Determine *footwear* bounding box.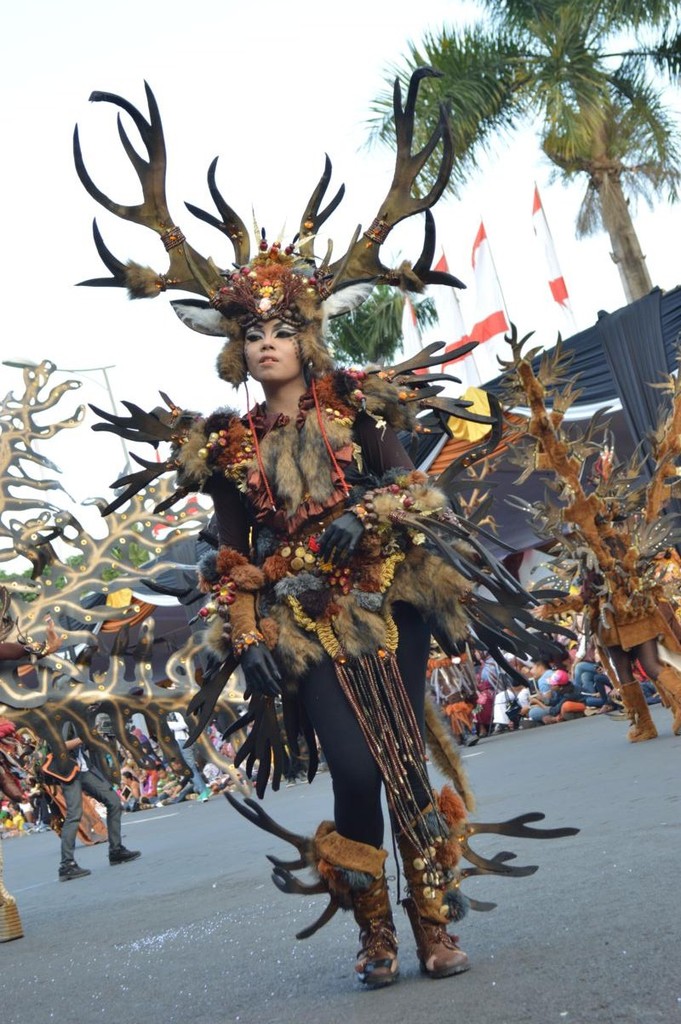
Determined: region(353, 877, 401, 983).
